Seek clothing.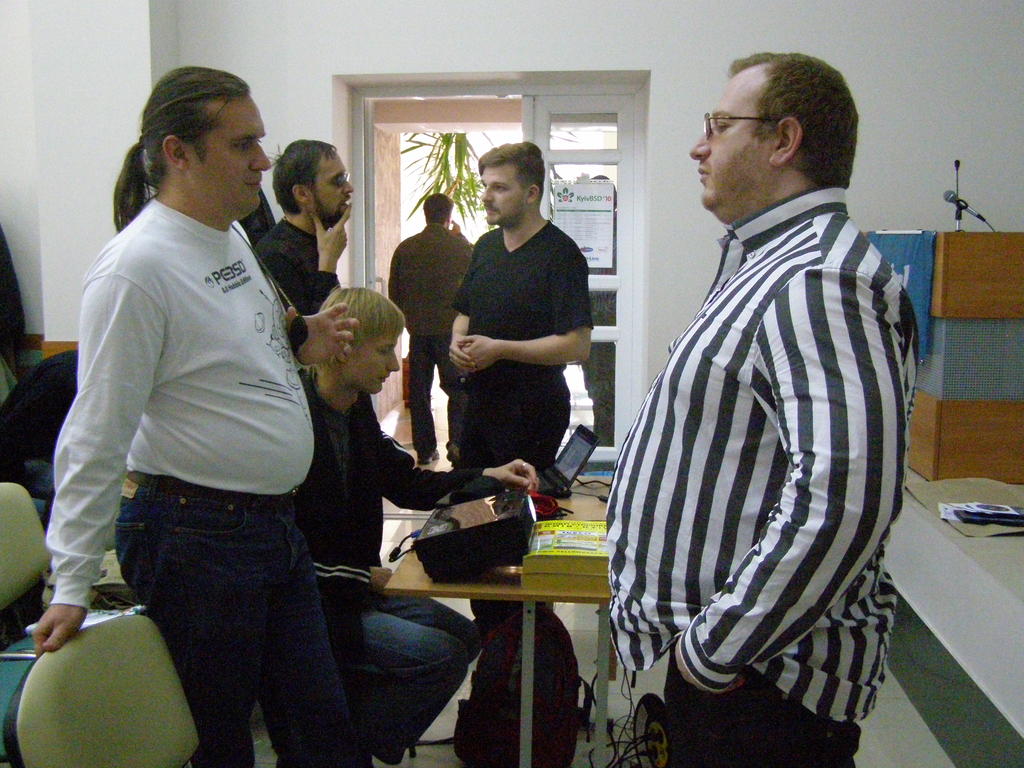
locate(388, 216, 477, 331).
